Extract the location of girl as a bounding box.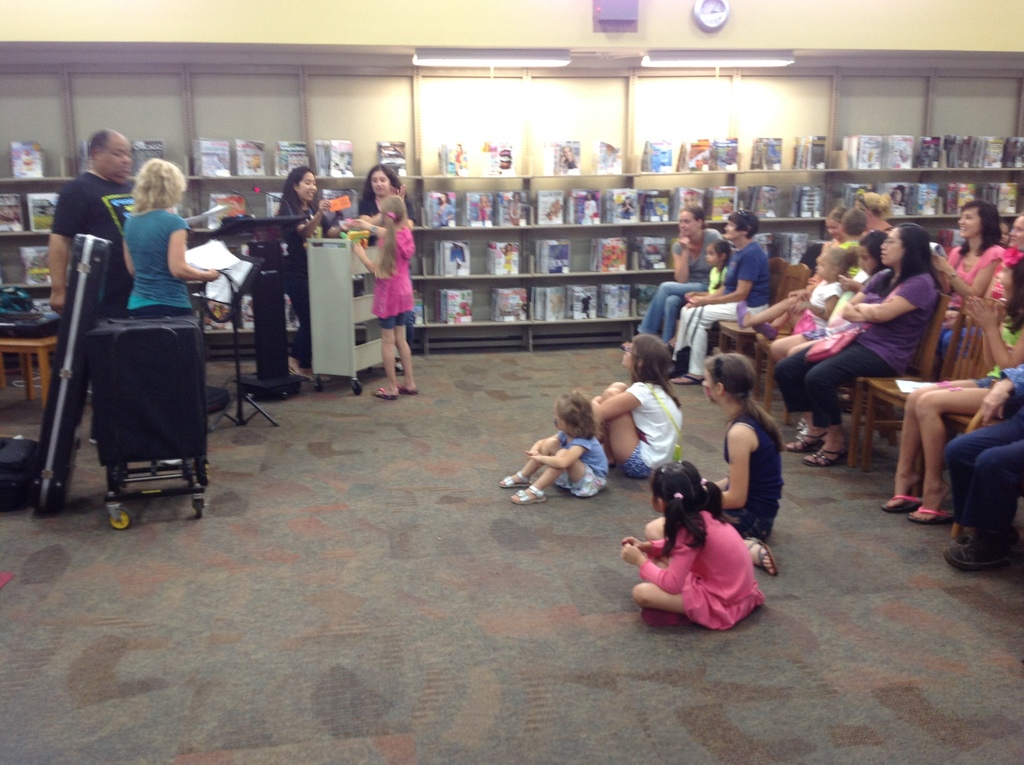
[620, 459, 767, 632].
